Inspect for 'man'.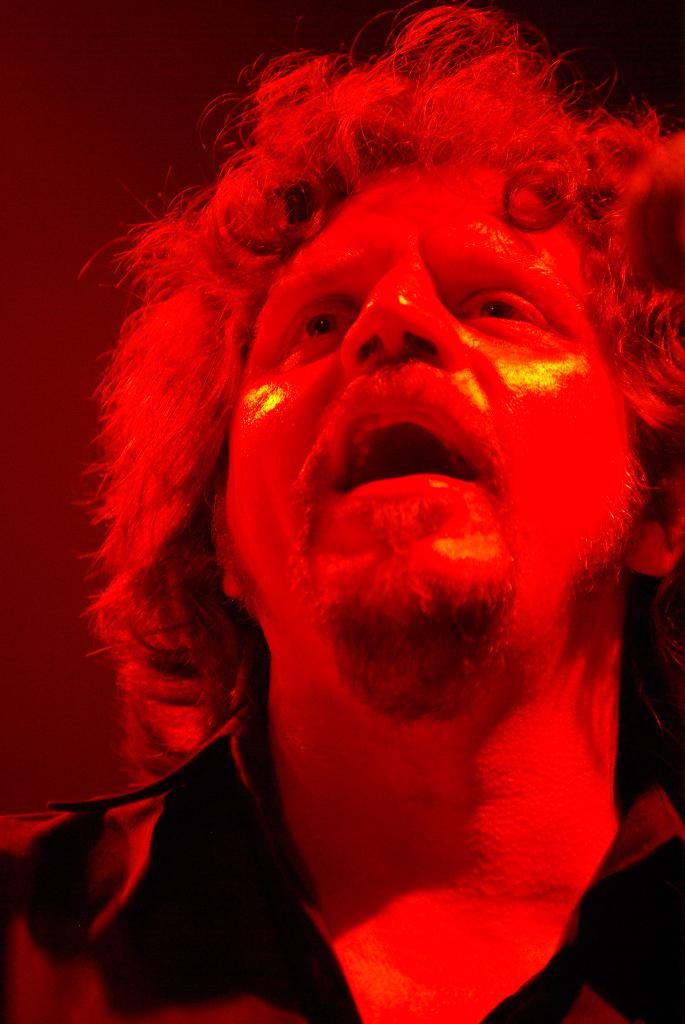
Inspection: [left=0, top=0, right=684, bottom=1023].
